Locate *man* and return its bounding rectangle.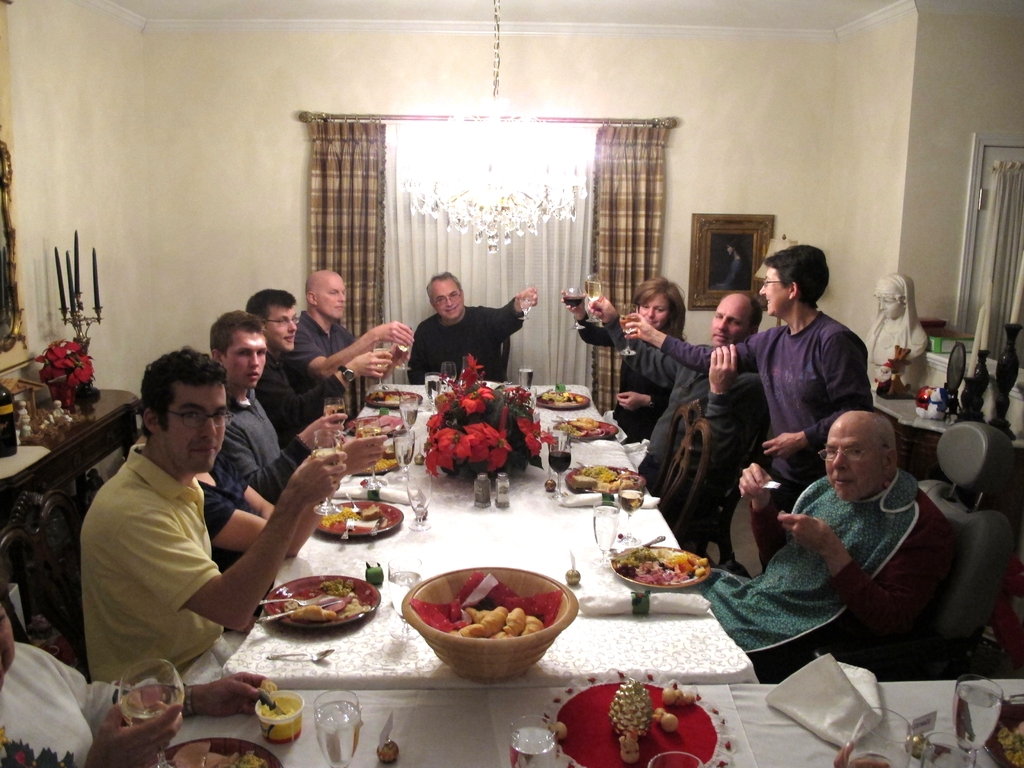
x1=710, y1=412, x2=965, y2=687.
